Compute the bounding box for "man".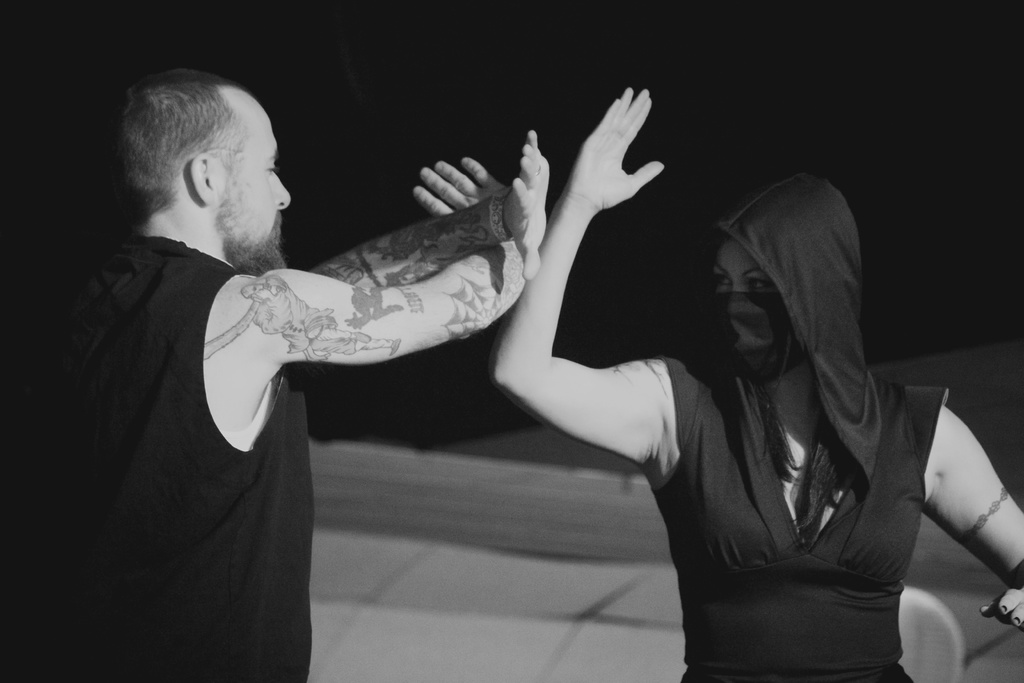
77,53,683,652.
